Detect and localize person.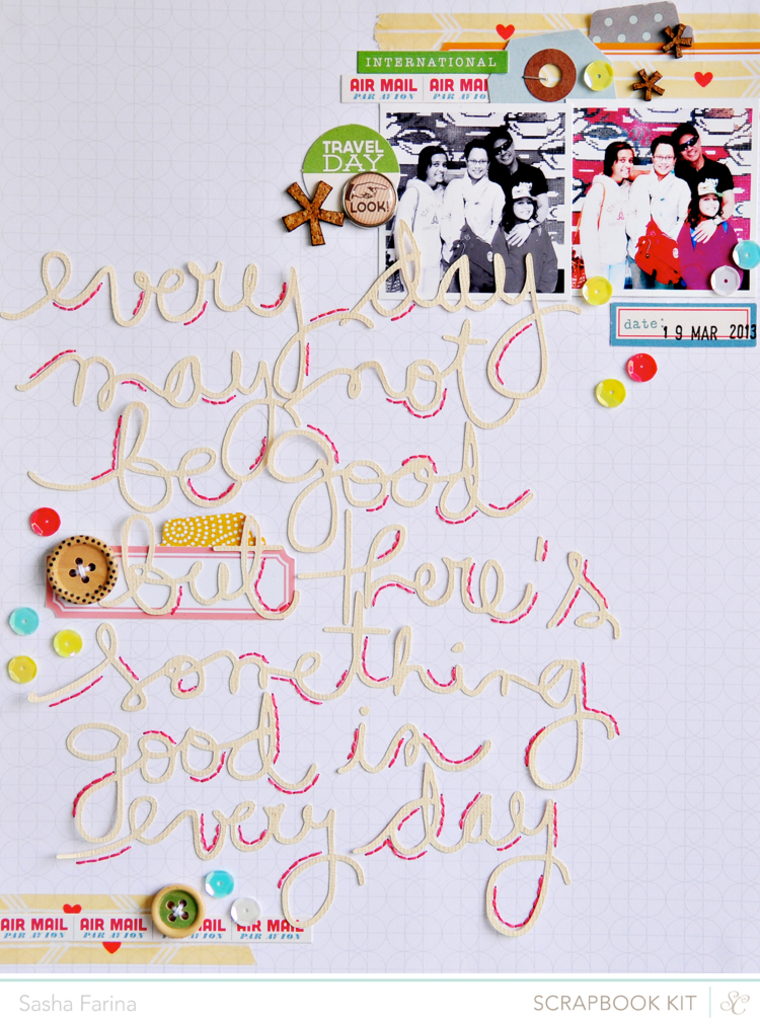
Localized at <bbox>586, 129, 739, 303</bbox>.
